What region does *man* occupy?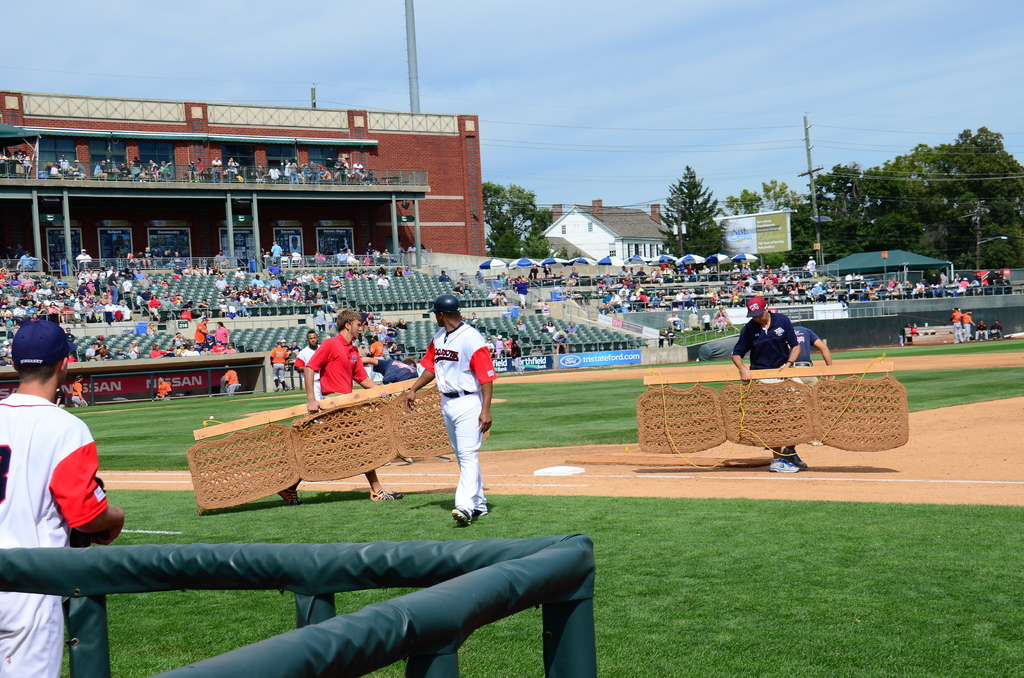
Rect(120, 277, 132, 292).
